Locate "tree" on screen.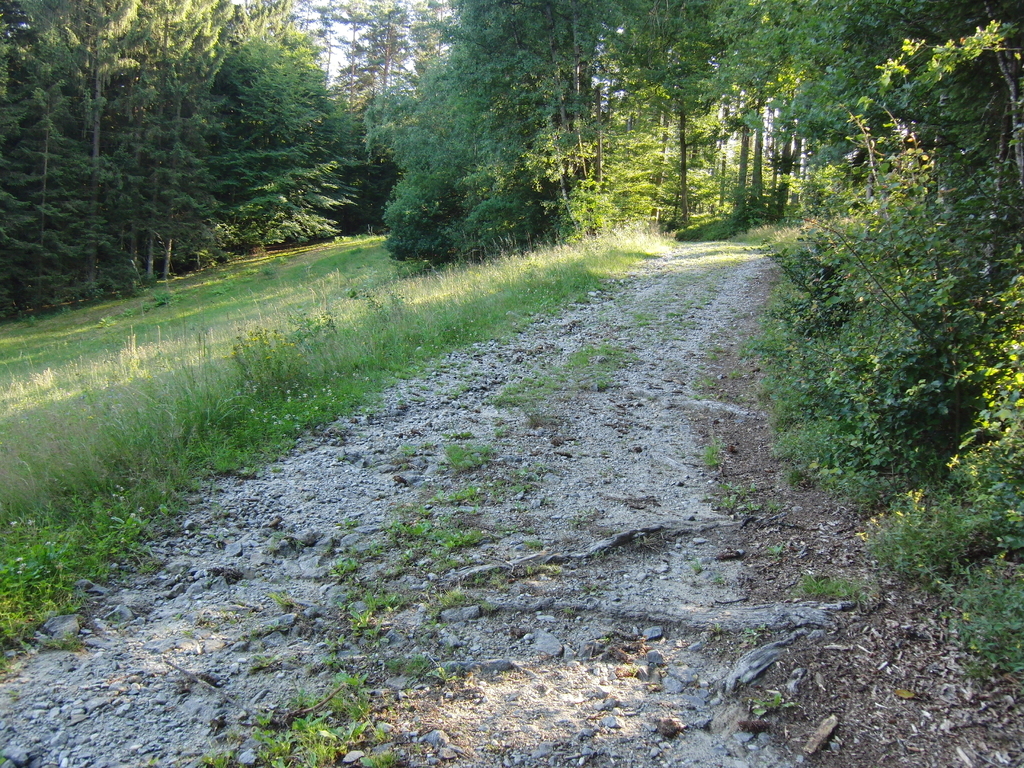
On screen at [108, 0, 159, 297].
